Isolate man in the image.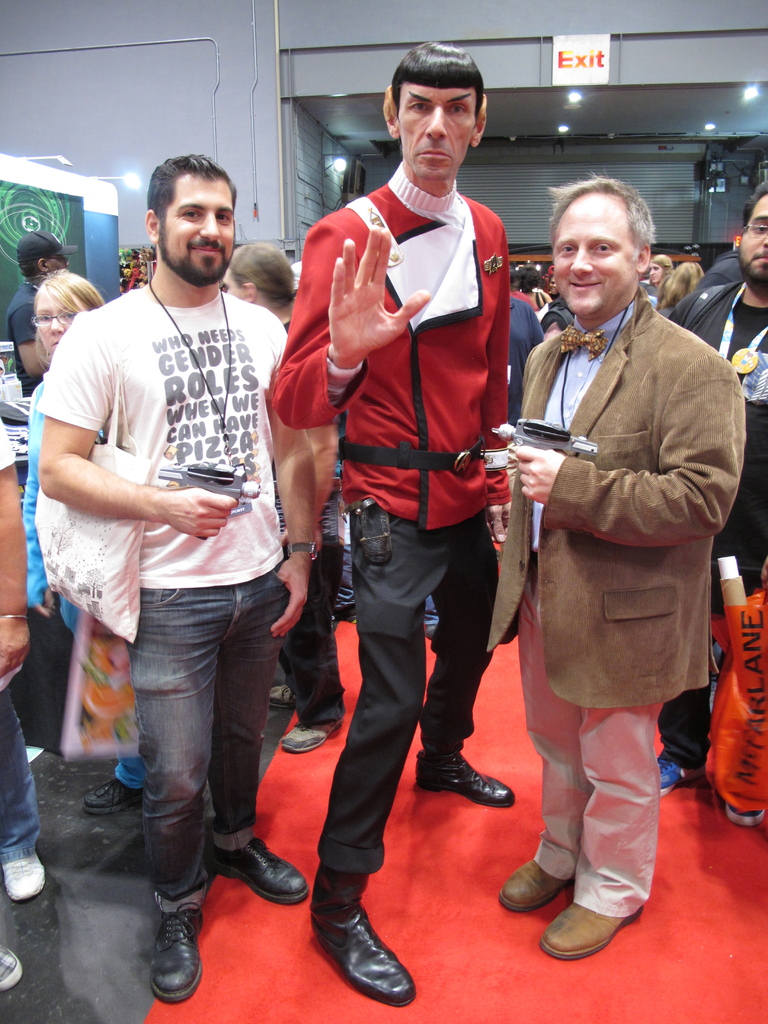
Isolated region: [630,185,767,848].
